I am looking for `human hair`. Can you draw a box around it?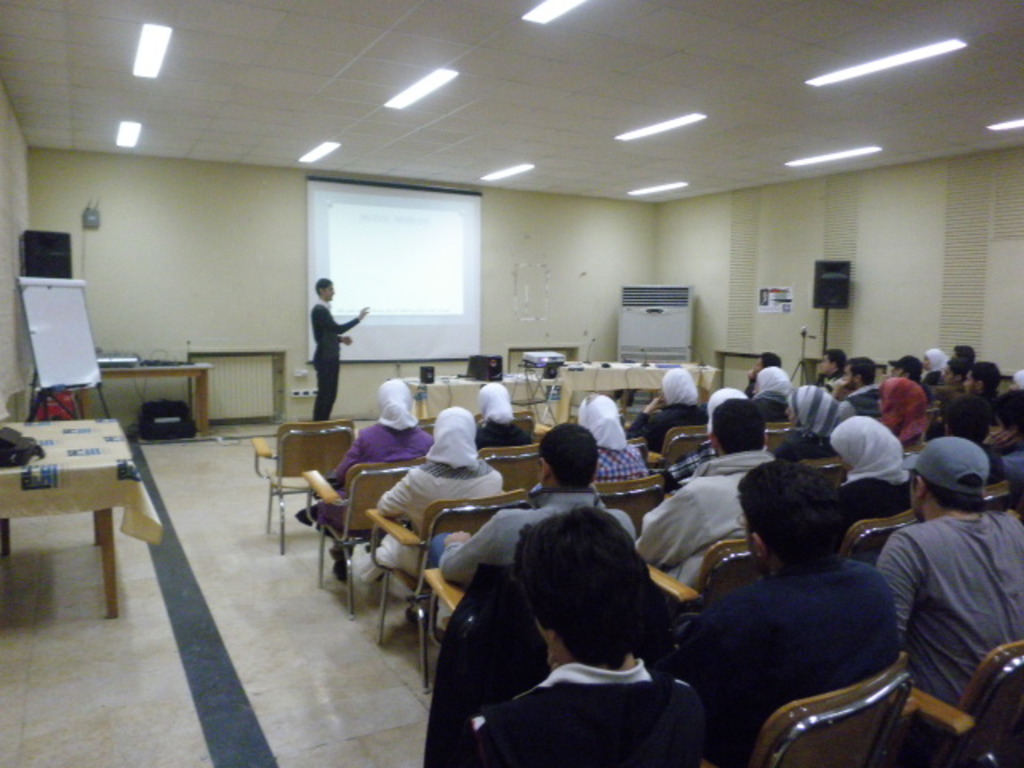
Sure, the bounding box is {"left": 966, "top": 357, "right": 994, "bottom": 392}.
